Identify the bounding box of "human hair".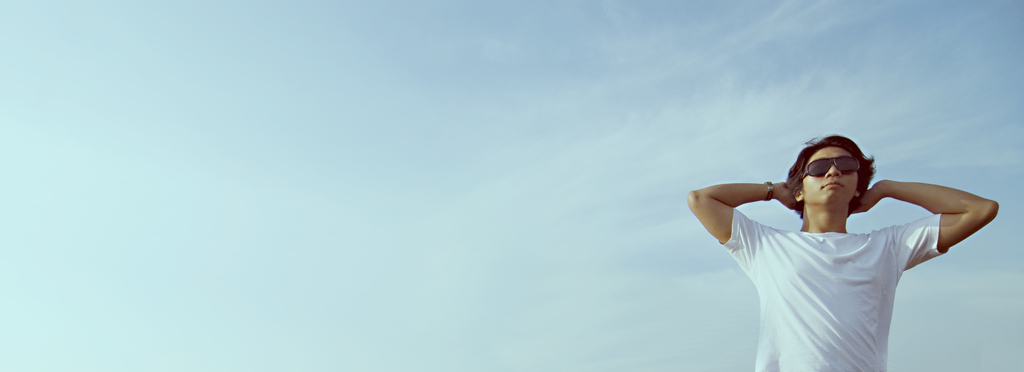
select_region(781, 140, 886, 226).
